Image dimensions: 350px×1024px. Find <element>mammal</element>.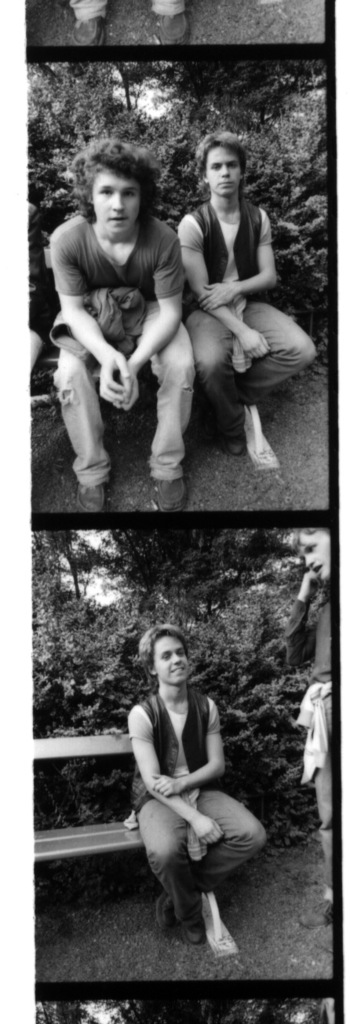
[x1=286, y1=529, x2=341, y2=930].
